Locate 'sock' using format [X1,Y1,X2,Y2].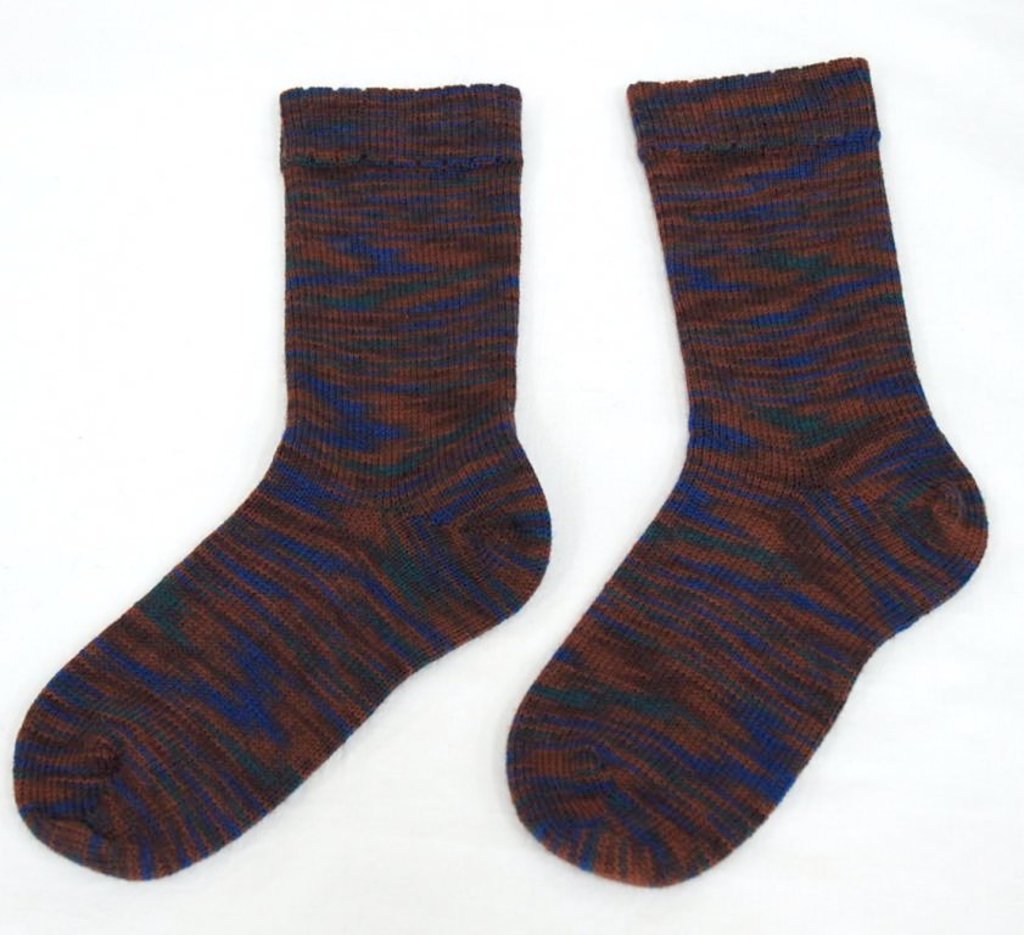
[6,77,554,886].
